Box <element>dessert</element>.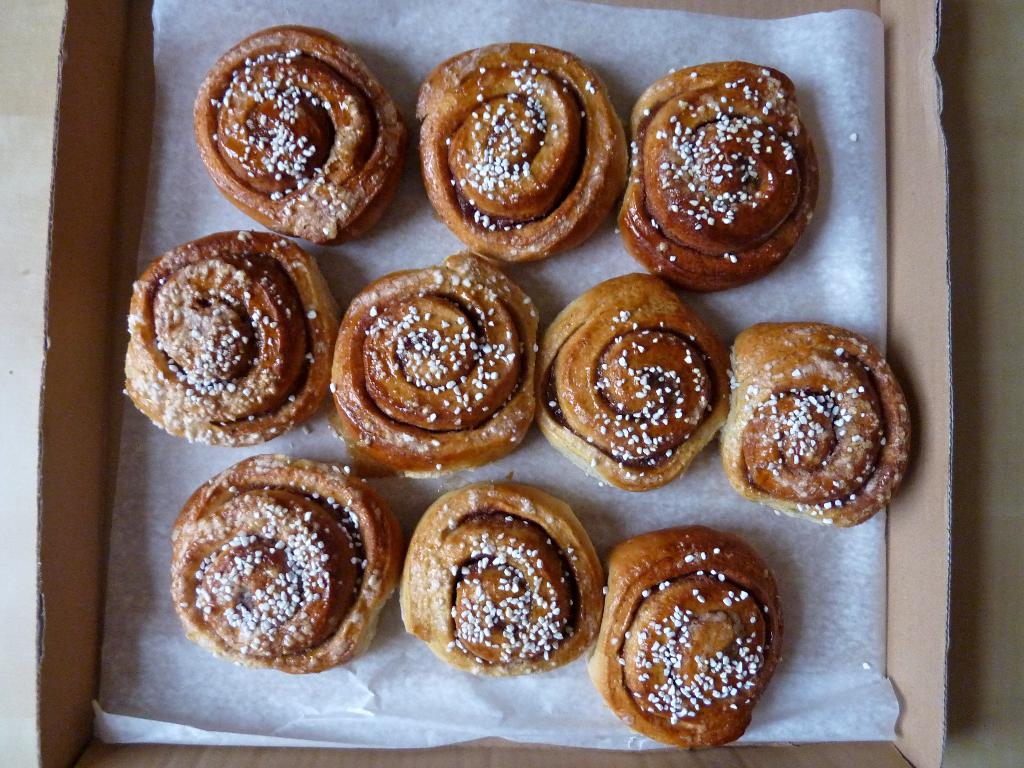
x1=116 y1=227 x2=334 y2=445.
